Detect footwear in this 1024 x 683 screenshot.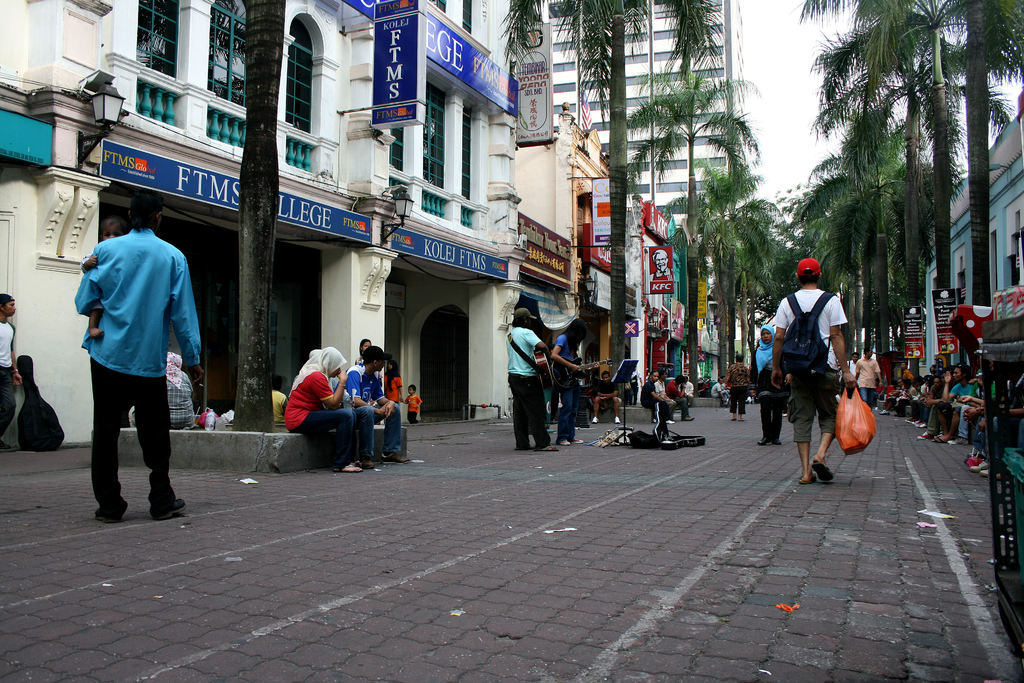
Detection: x1=150 y1=495 x2=186 y2=522.
